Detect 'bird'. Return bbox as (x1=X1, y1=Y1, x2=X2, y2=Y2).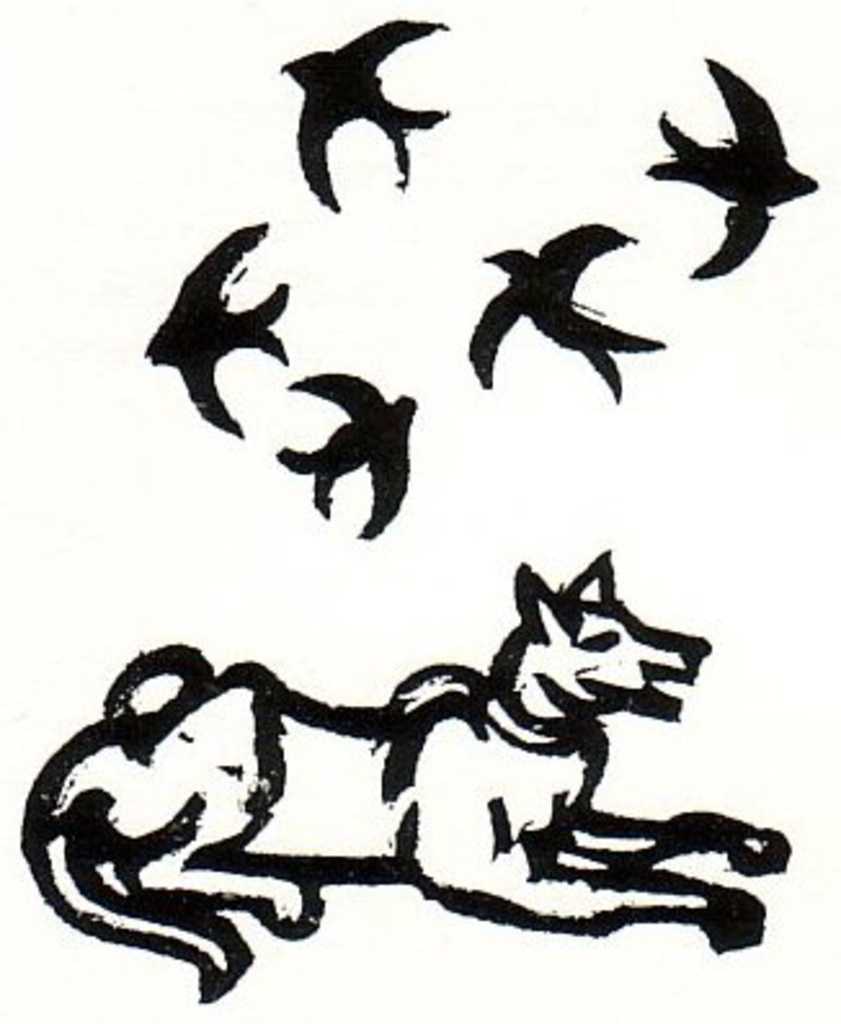
(x1=645, y1=59, x2=815, y2=279).
